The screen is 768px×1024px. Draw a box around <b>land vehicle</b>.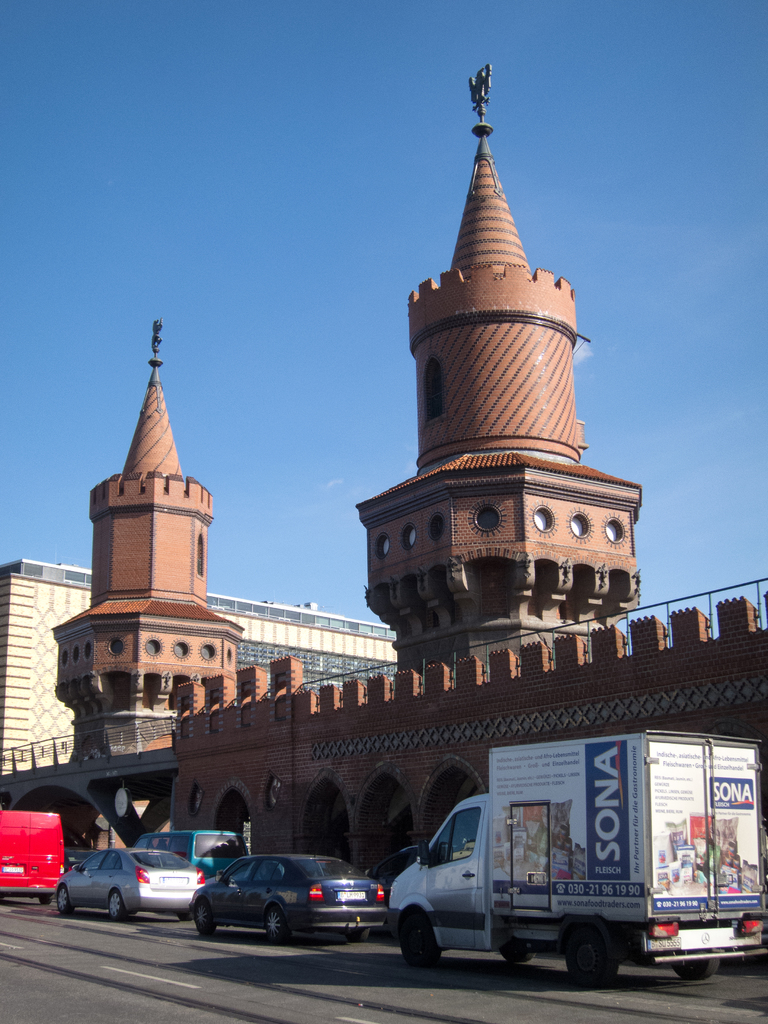
[x1=49, y1=840, x2=207, y2=924].
